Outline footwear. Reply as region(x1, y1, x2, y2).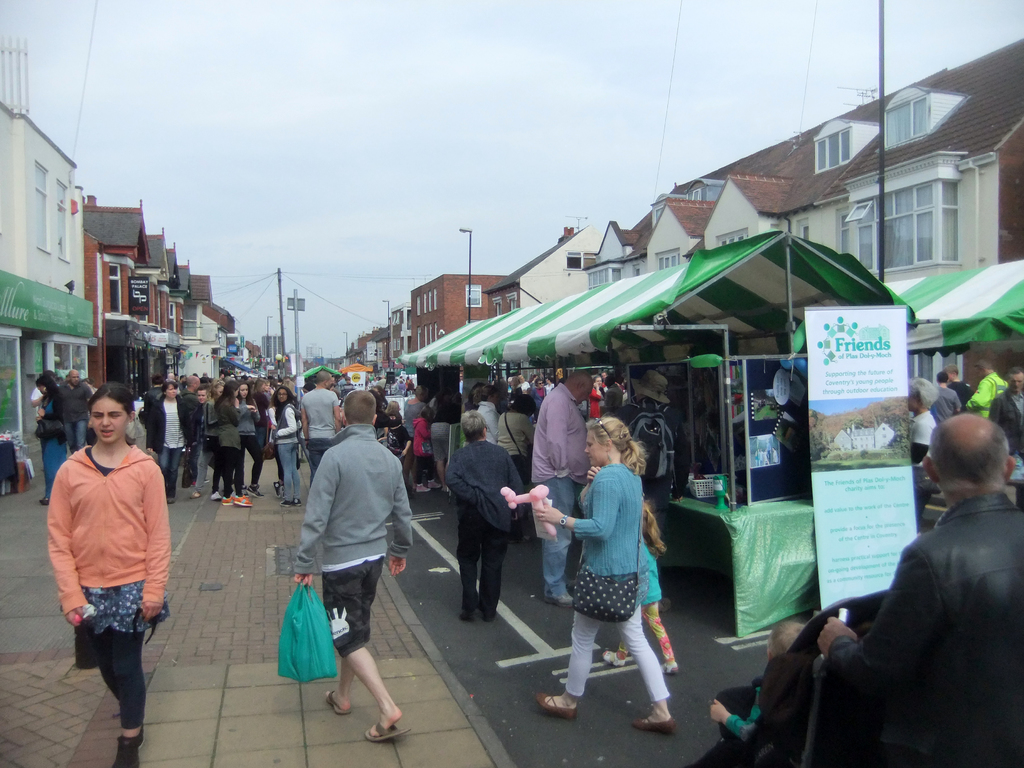
region(249, 483, 262, 496).
